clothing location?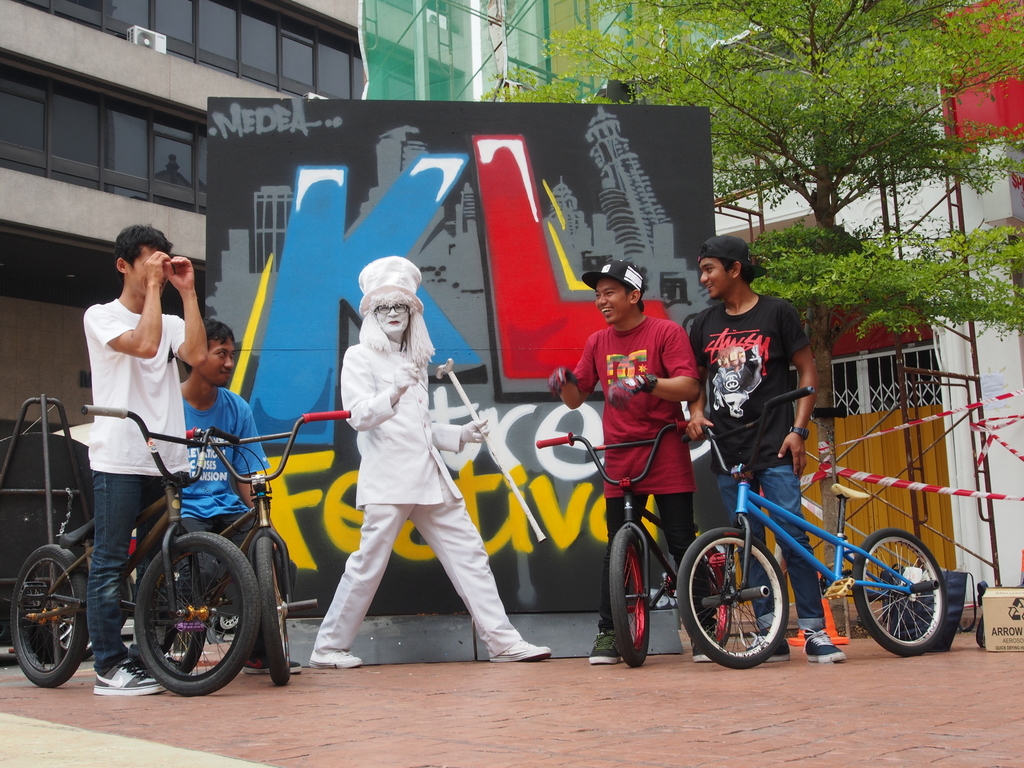
{"left": 308, "top": 335, "right": 522, "bottom": 655}
